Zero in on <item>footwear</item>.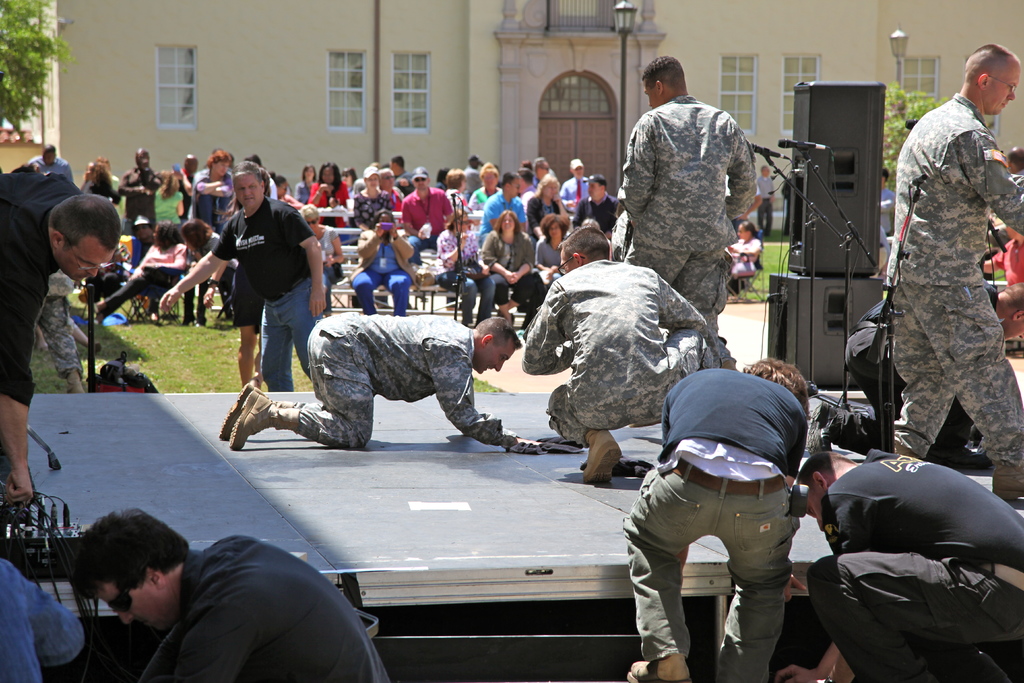
Zeroed in: bbox=[573, 419, 625, 484].
